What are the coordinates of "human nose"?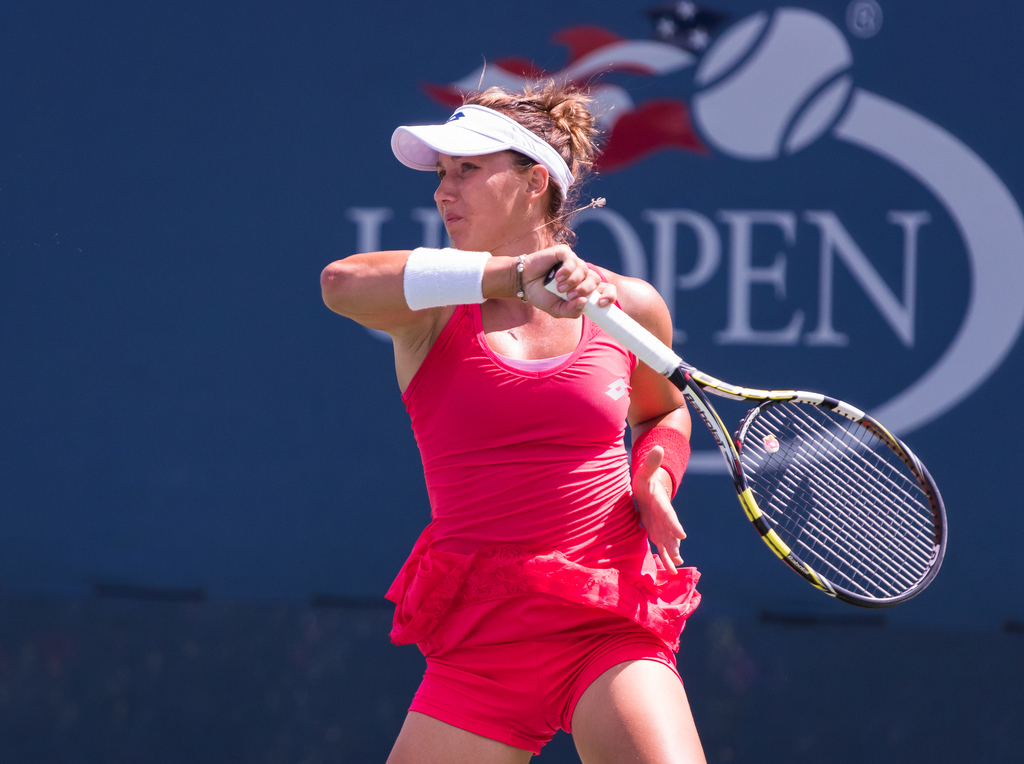
x1=433 y1=171 x2=456 y2=203.
